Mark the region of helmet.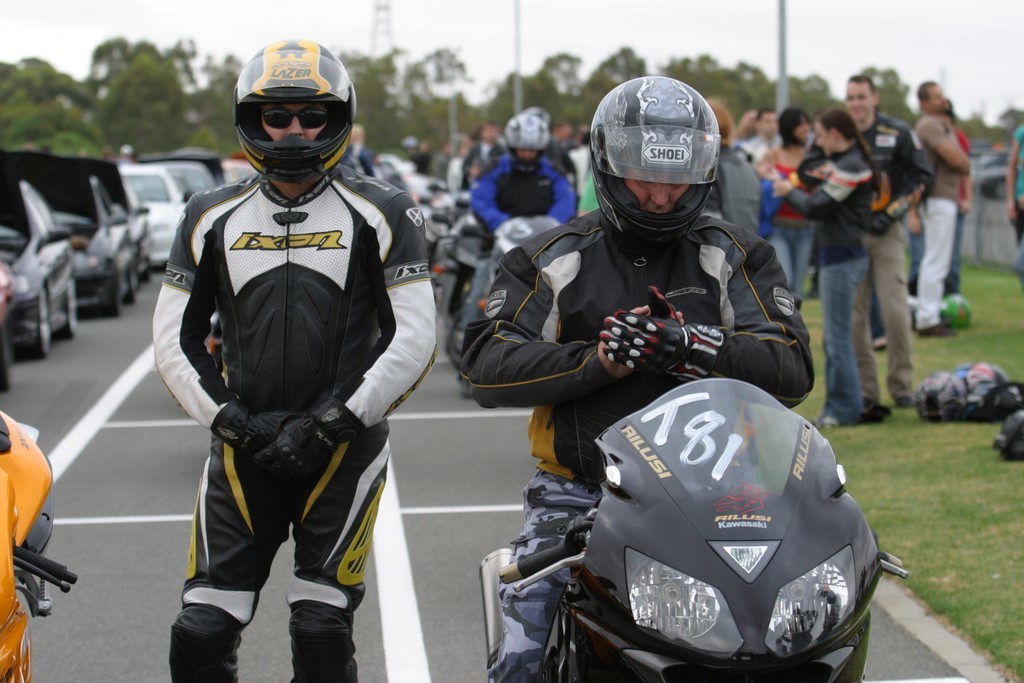
Region: region(230, 37, 354, 181).
